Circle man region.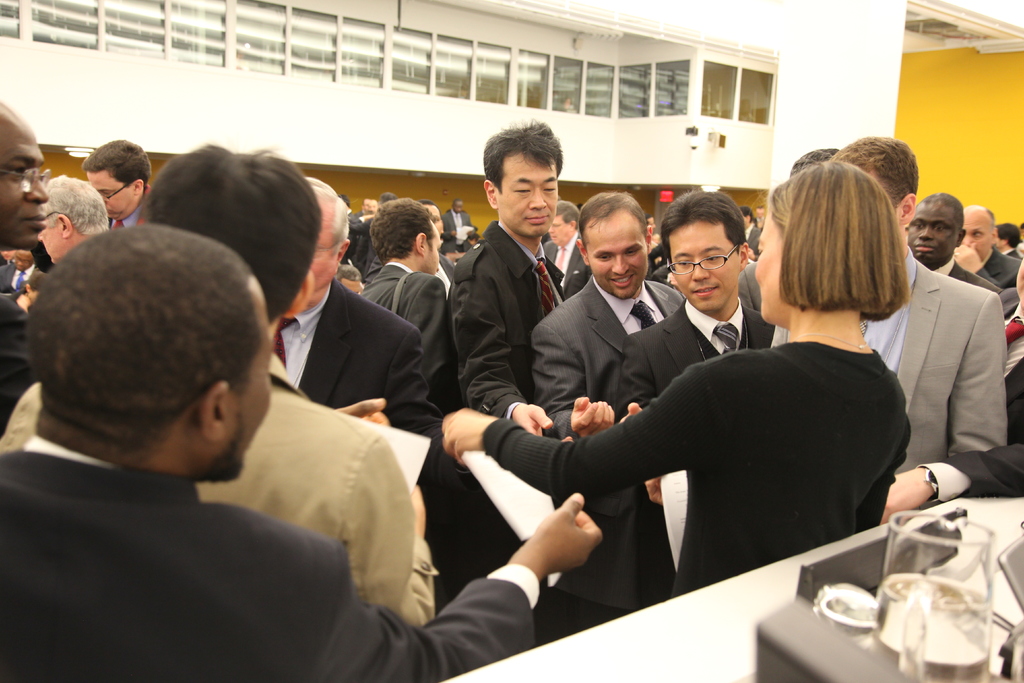
Region: box(0, 100, 67, 440).
